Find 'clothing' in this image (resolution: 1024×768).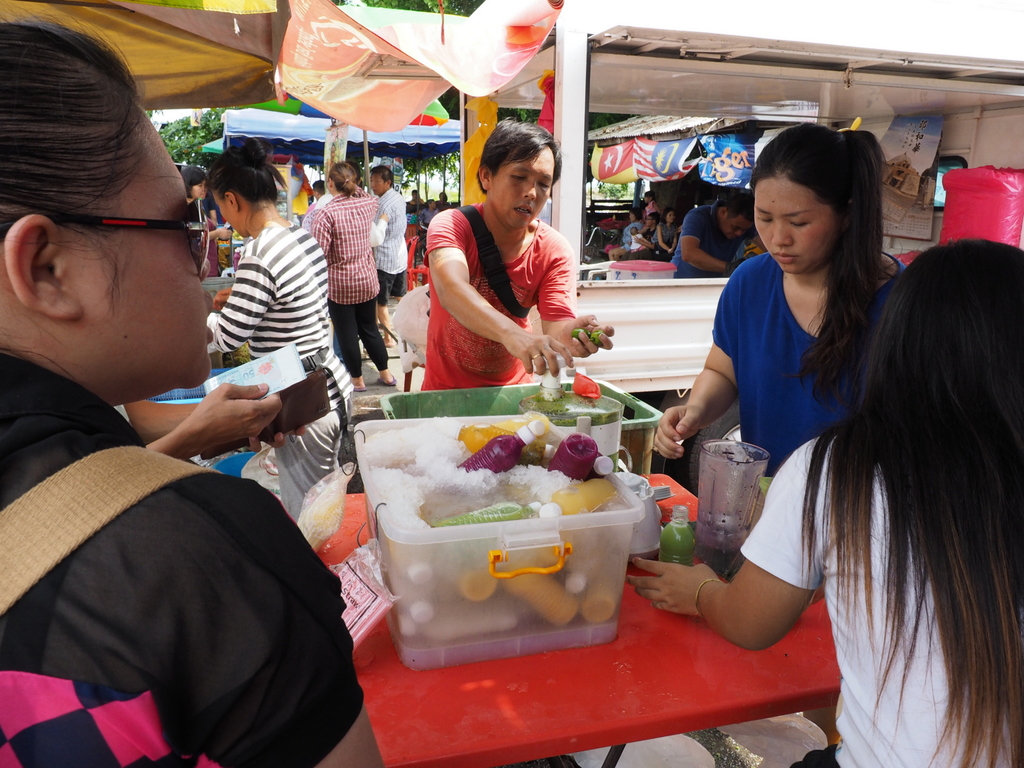
bbox=(675, 206, 743, 278).
